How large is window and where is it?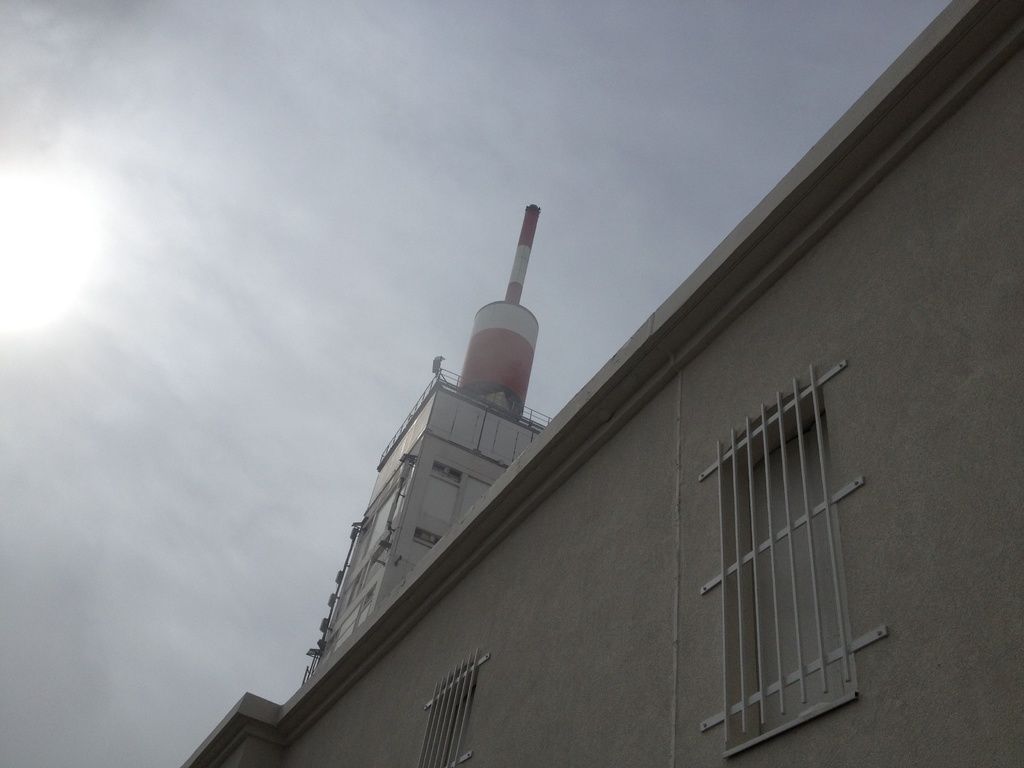
Bounding box: <bbox>707, 330, 844, 705</bbox>.
